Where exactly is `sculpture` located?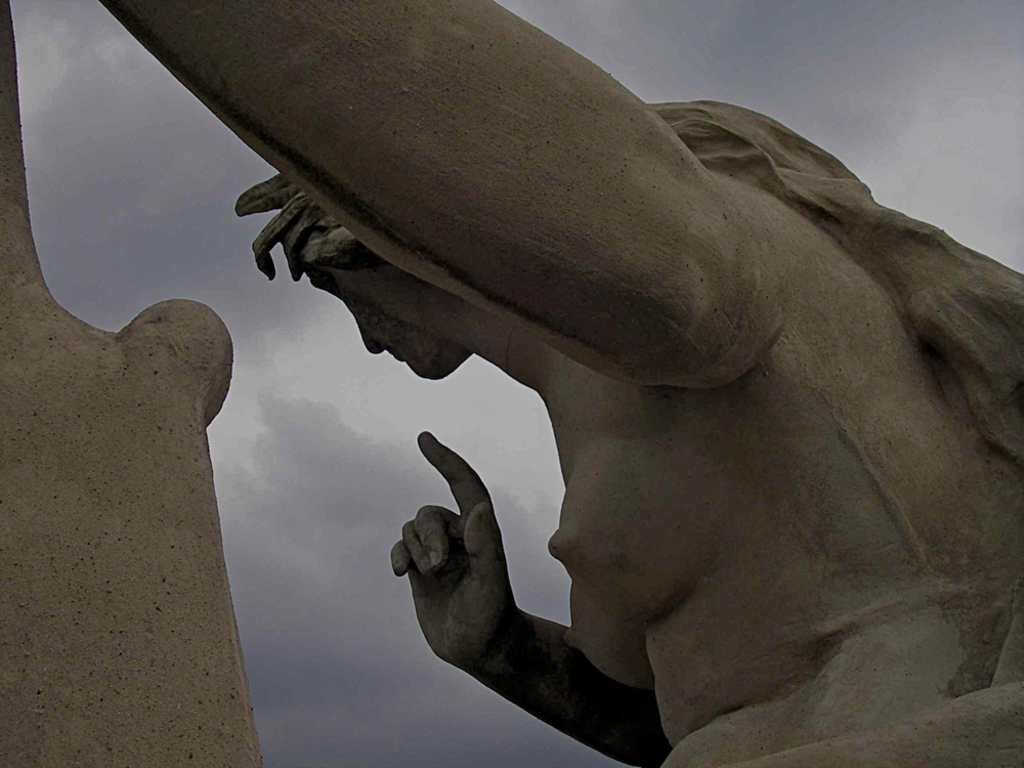
Its bounding box is box(67, 0, 1023, 767).
